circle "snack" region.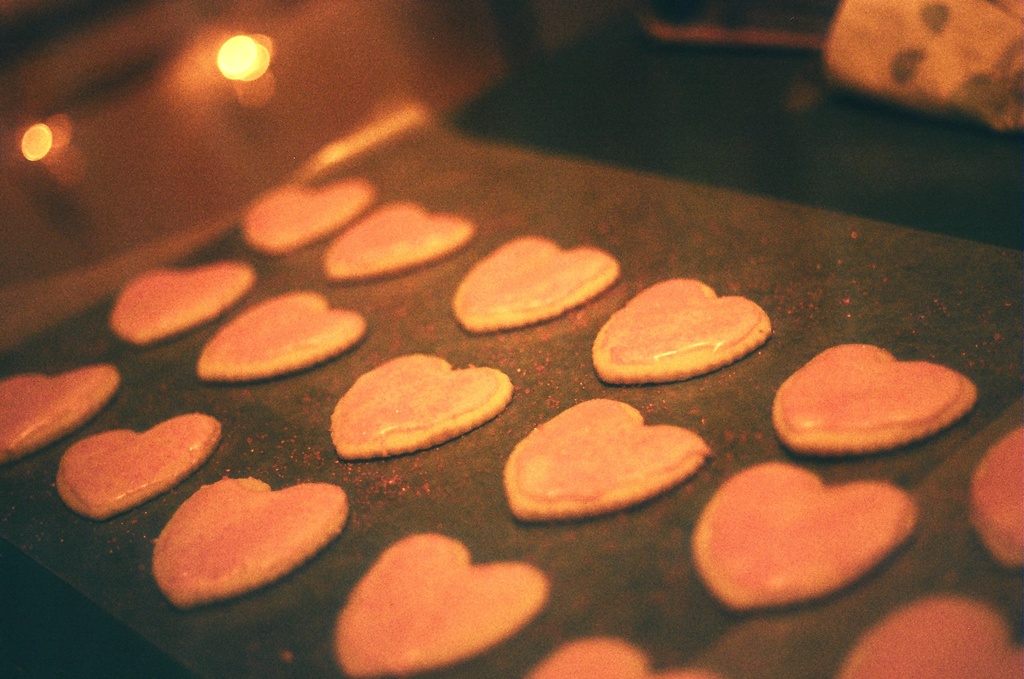
Region: bbox=(772, 340, 976, 447).
